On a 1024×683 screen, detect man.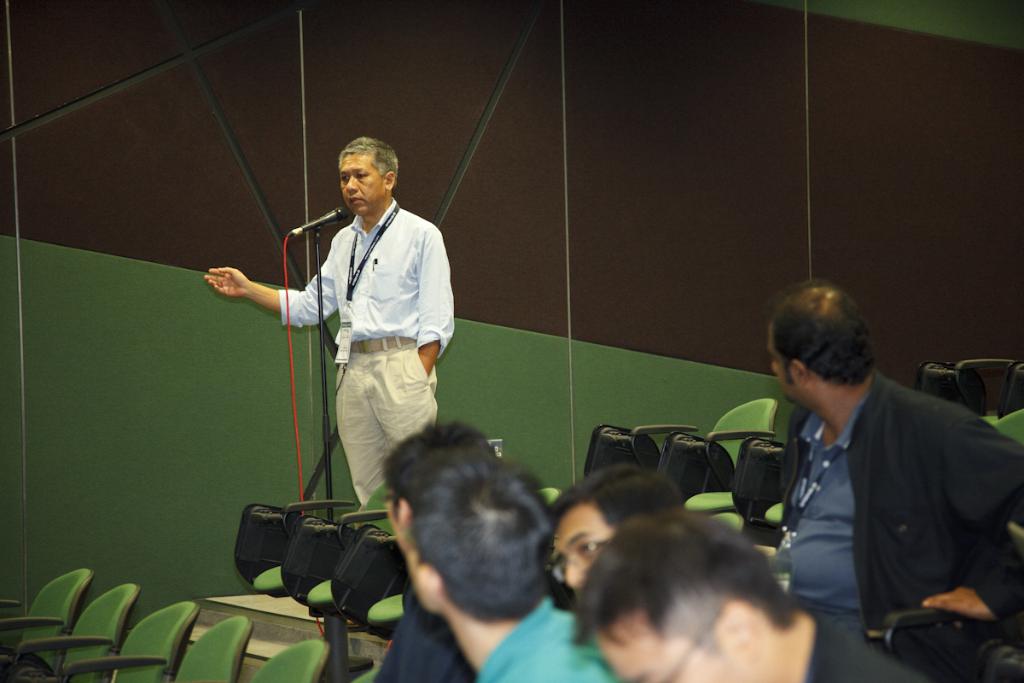
{"left": 372, "top": 422, "right": 496, "bottom": 682}.
